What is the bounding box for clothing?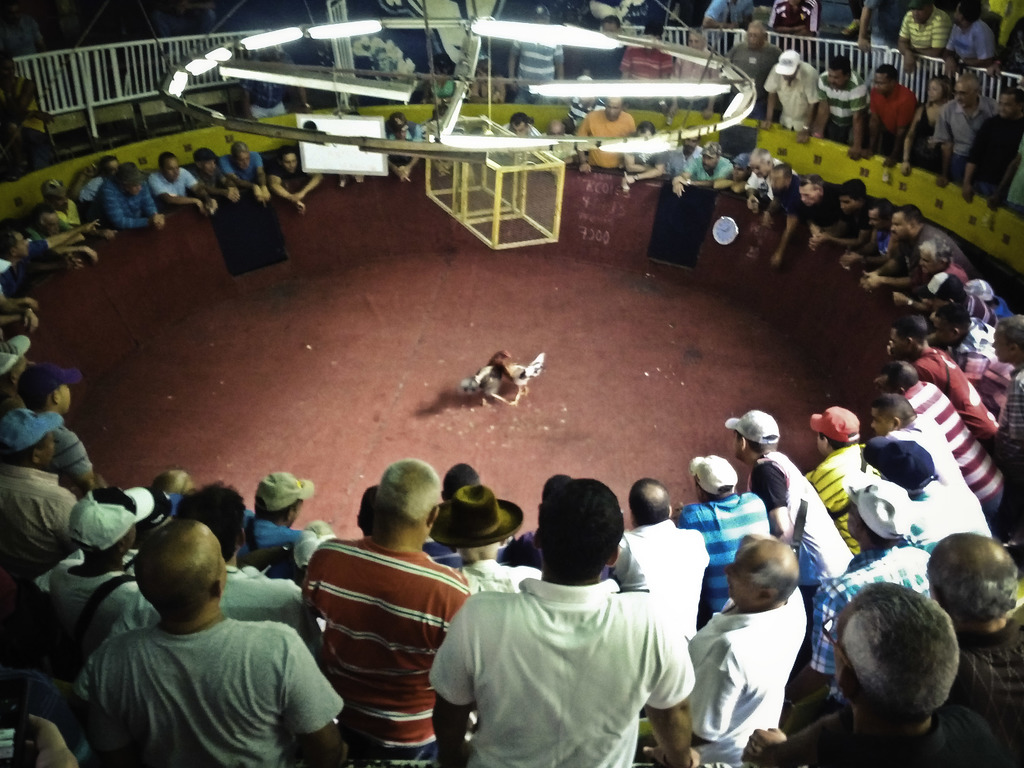
866, 83, 923, 147.
